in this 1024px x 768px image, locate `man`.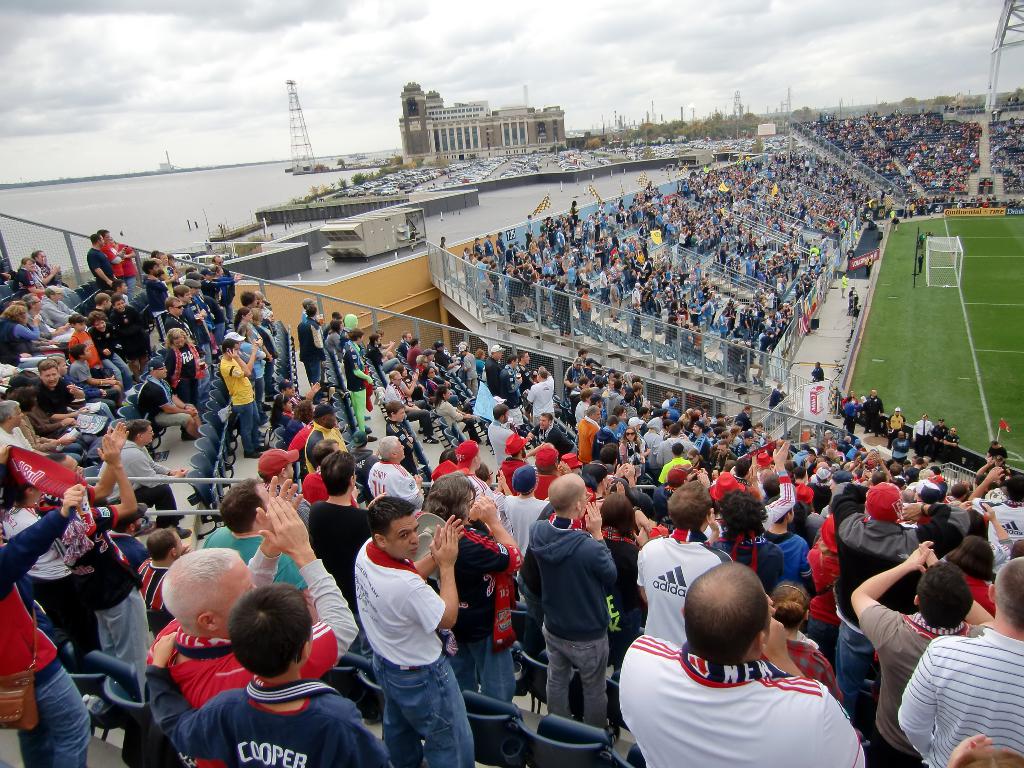
Bounding box: 811:360:826:381.
